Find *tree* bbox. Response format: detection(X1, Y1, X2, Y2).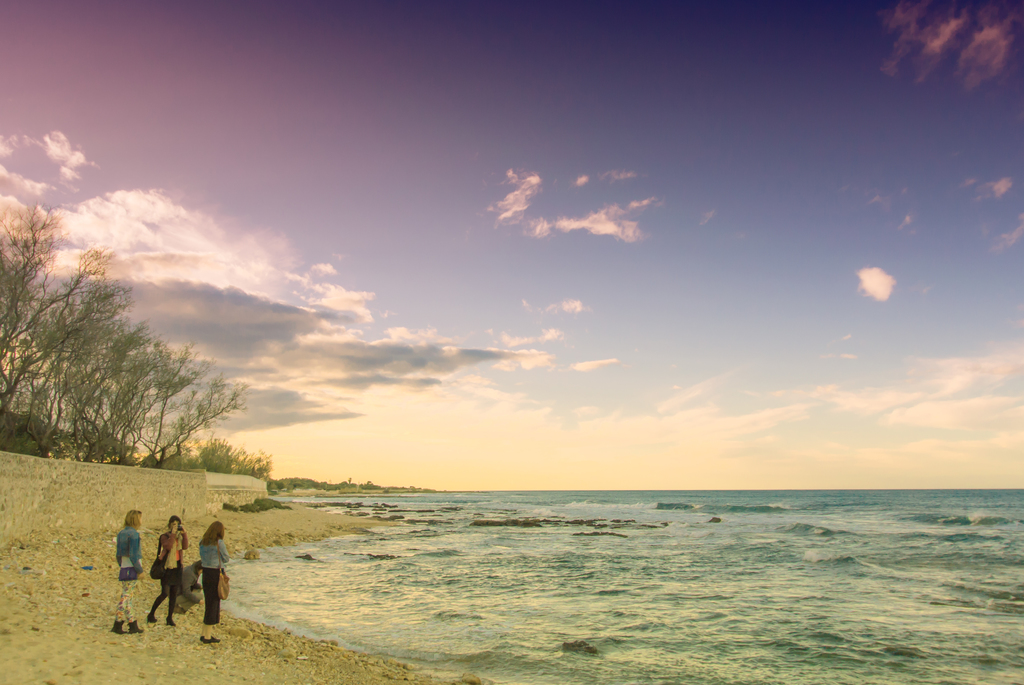
detection(0, 207, 109, 403).
